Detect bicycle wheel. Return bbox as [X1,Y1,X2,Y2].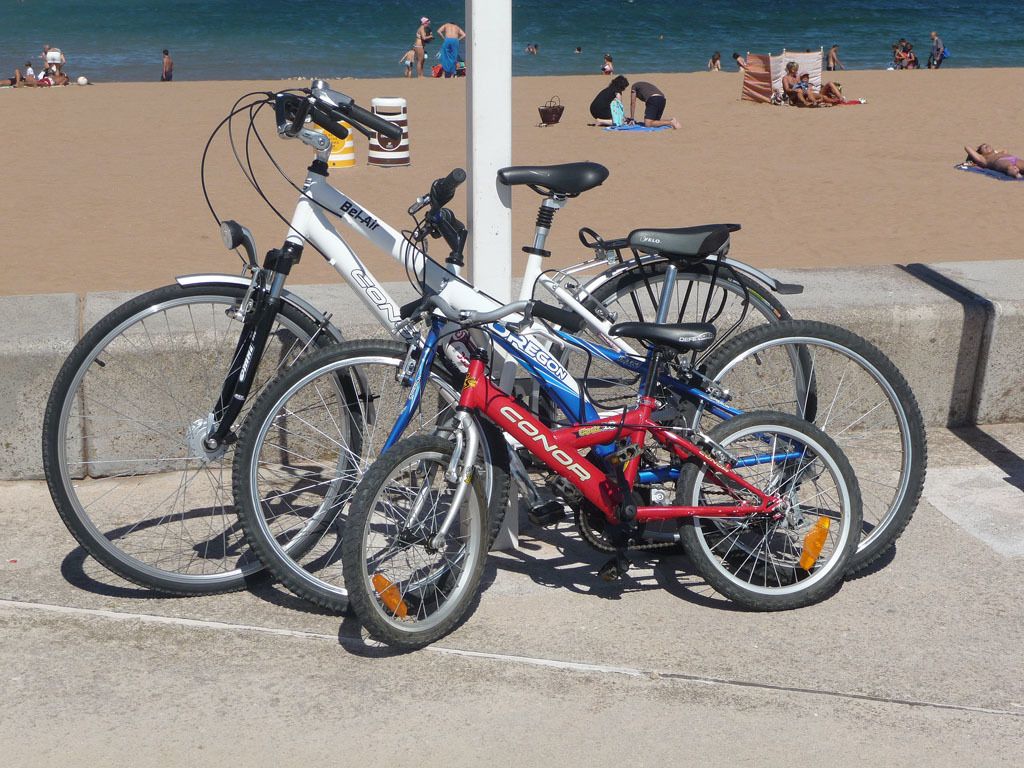
[668,316,928,583].
